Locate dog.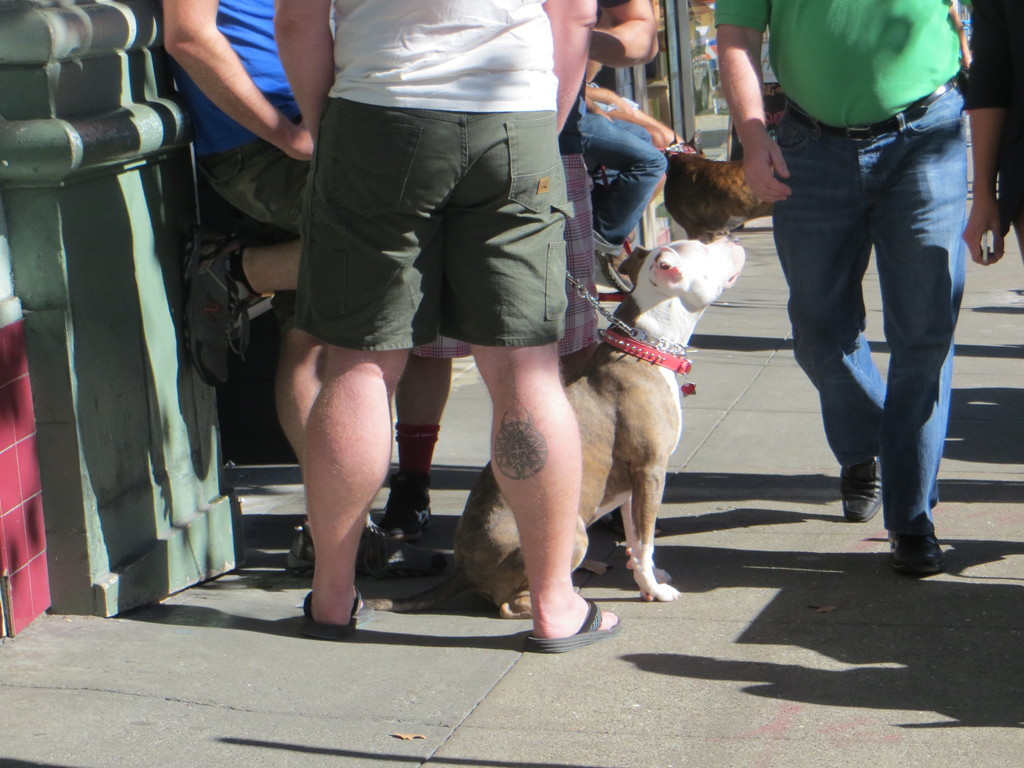
Bounding box: region(298, 240, 746, 620).
